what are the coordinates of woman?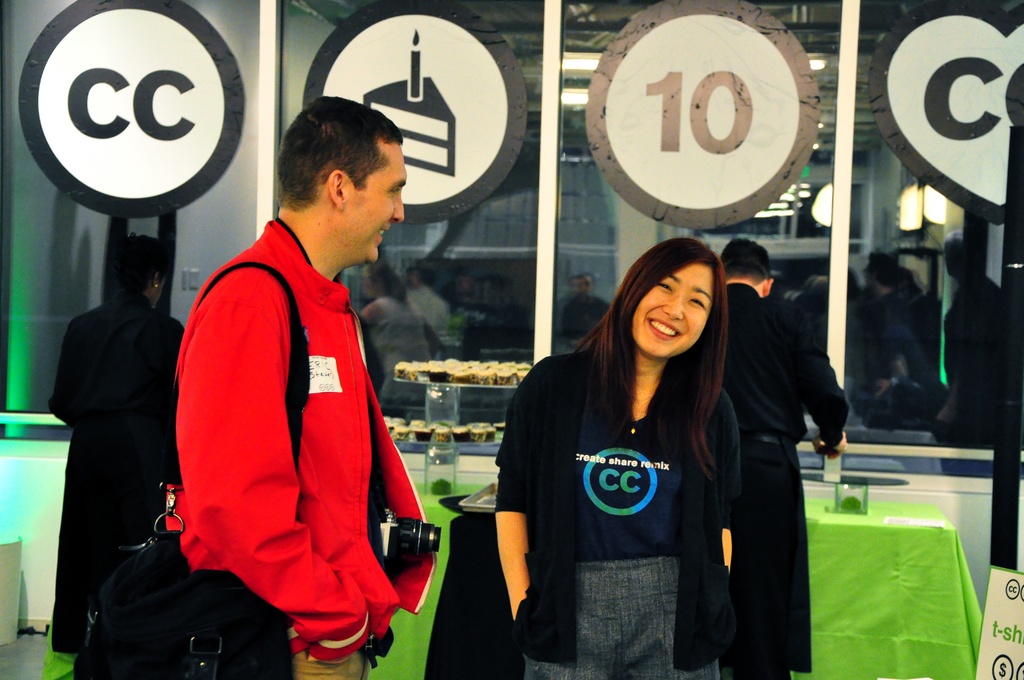
region(45, 236, 184, 679).
